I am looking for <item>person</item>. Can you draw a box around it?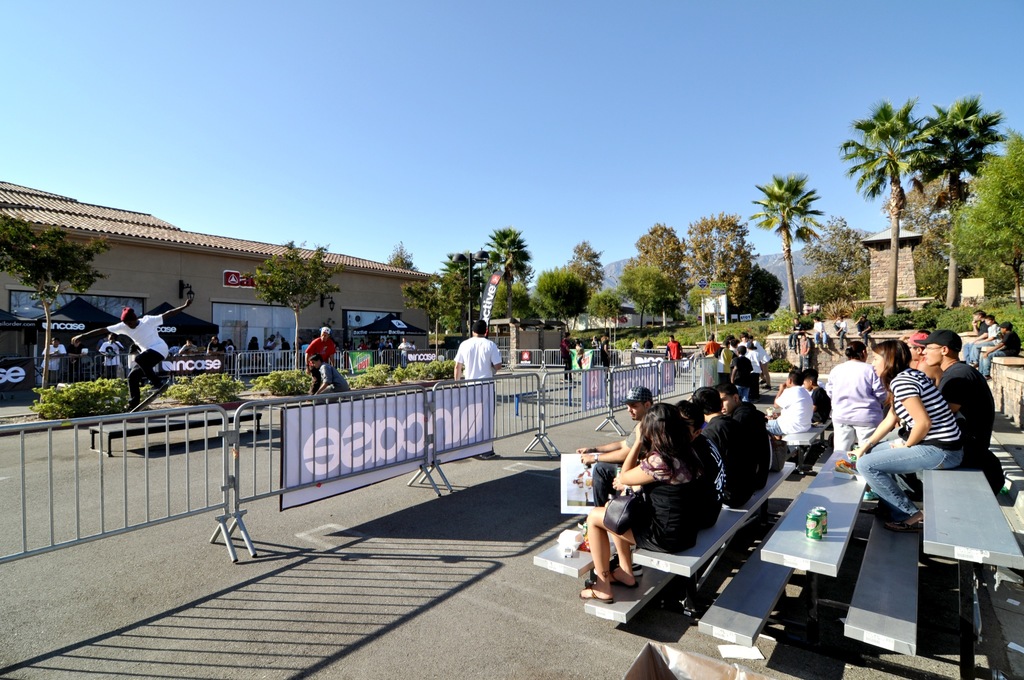
Sure, the bounding box is bbox(568, 401, 698, 597).
